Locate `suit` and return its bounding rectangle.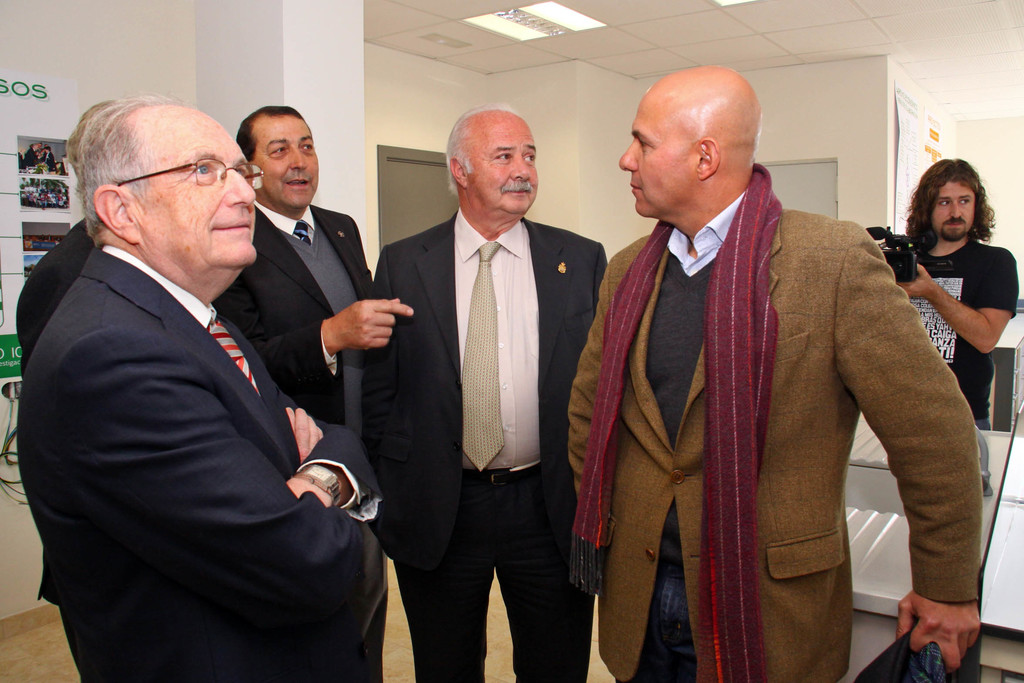
l=14, t=243, r=388, b=682.
